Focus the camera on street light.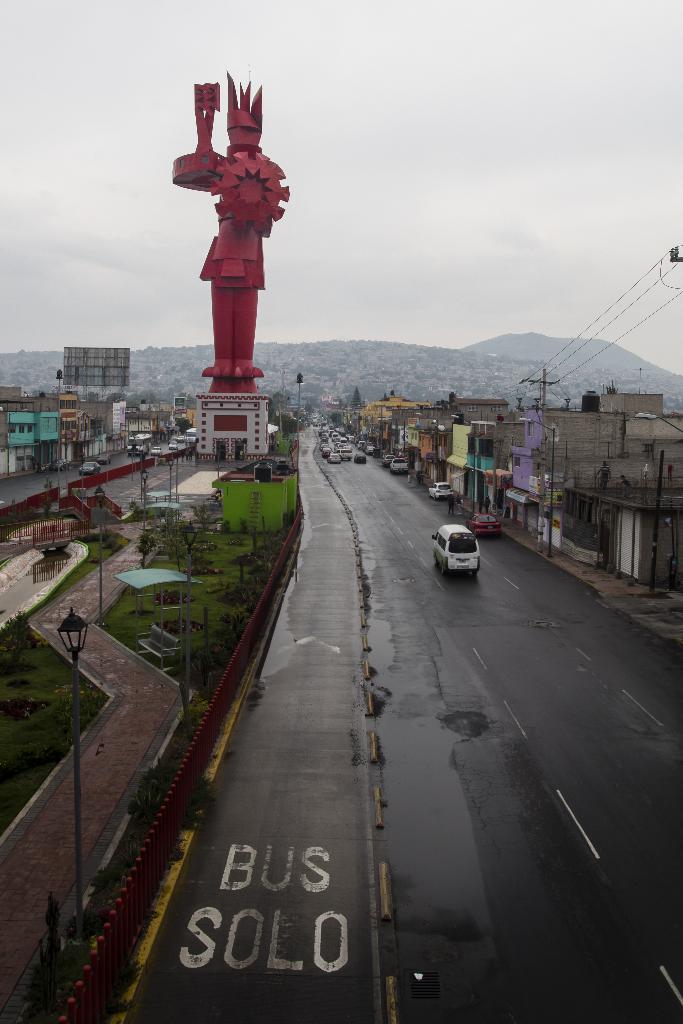
Focus region: (x1=295, y1=370, x2=302, y2=480).
